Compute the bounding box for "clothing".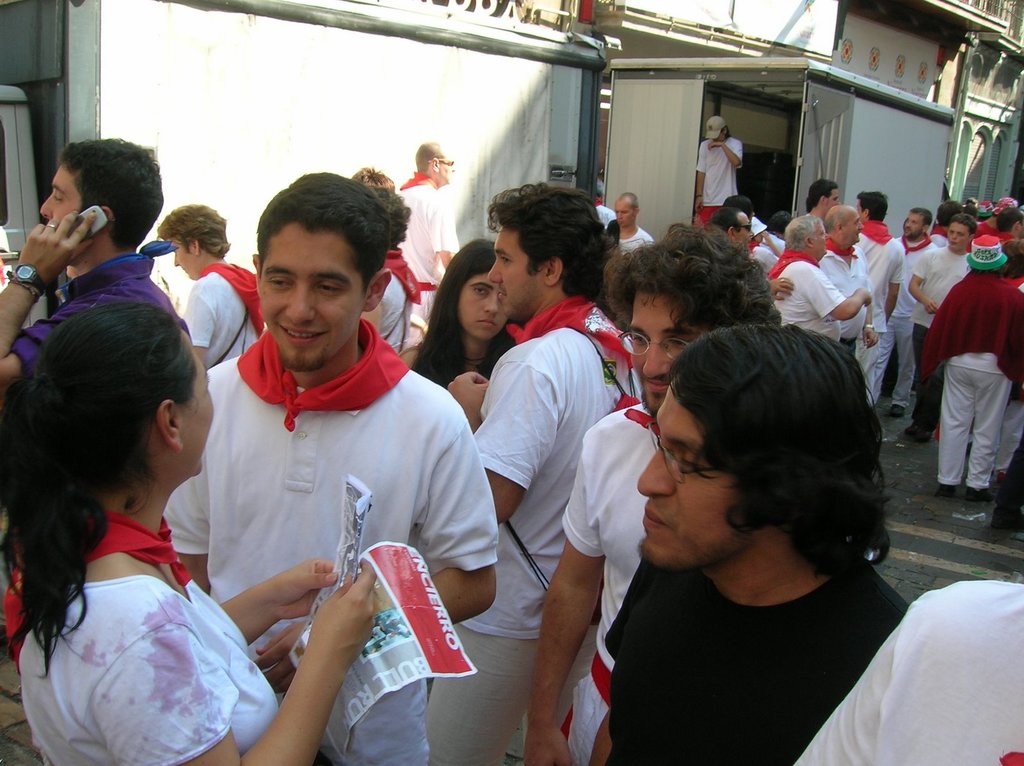
bbox=[817, 239, 867, 356].
